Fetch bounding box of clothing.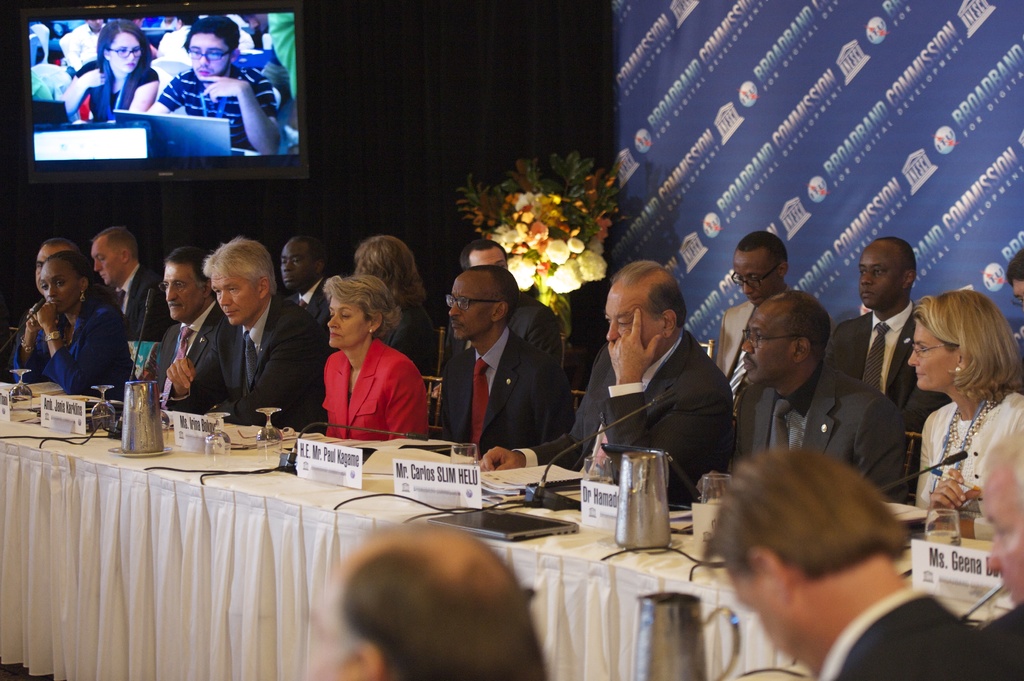
Bbox: 155 26 188 63.
